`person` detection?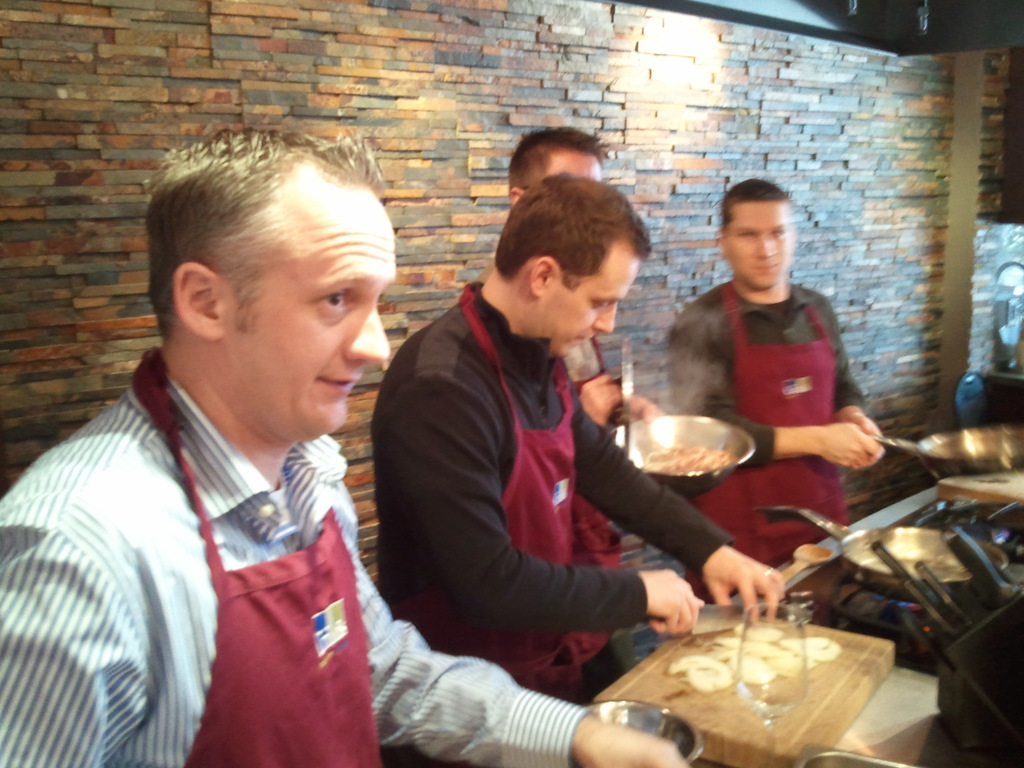
[508,125,669,691]
